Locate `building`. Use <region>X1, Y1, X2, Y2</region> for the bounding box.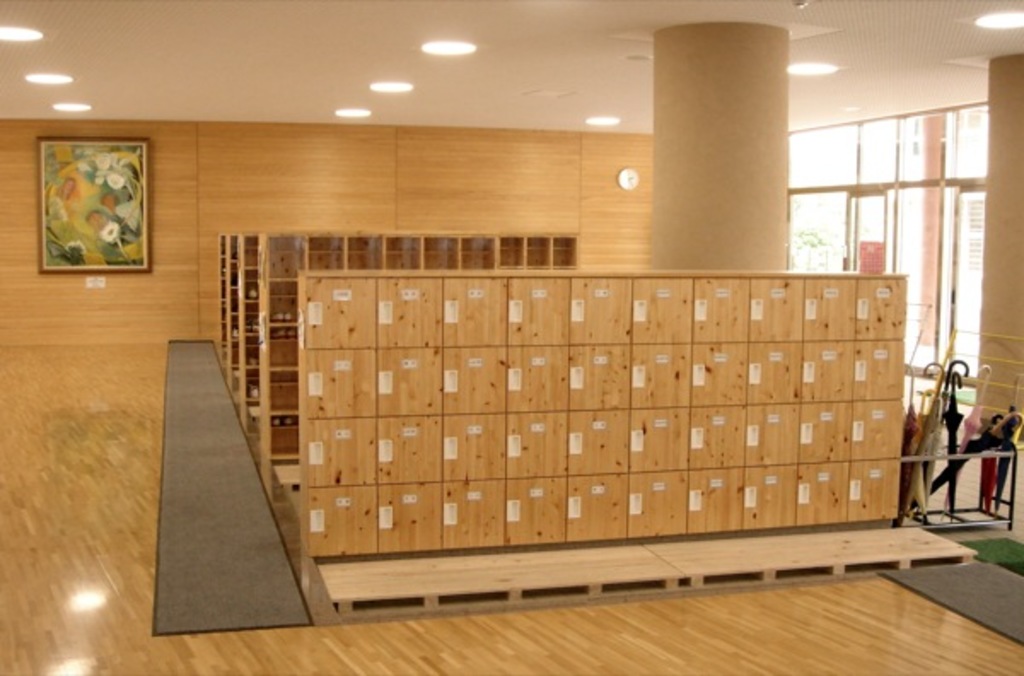
<region>0, 0, 1022, 674</region>.
